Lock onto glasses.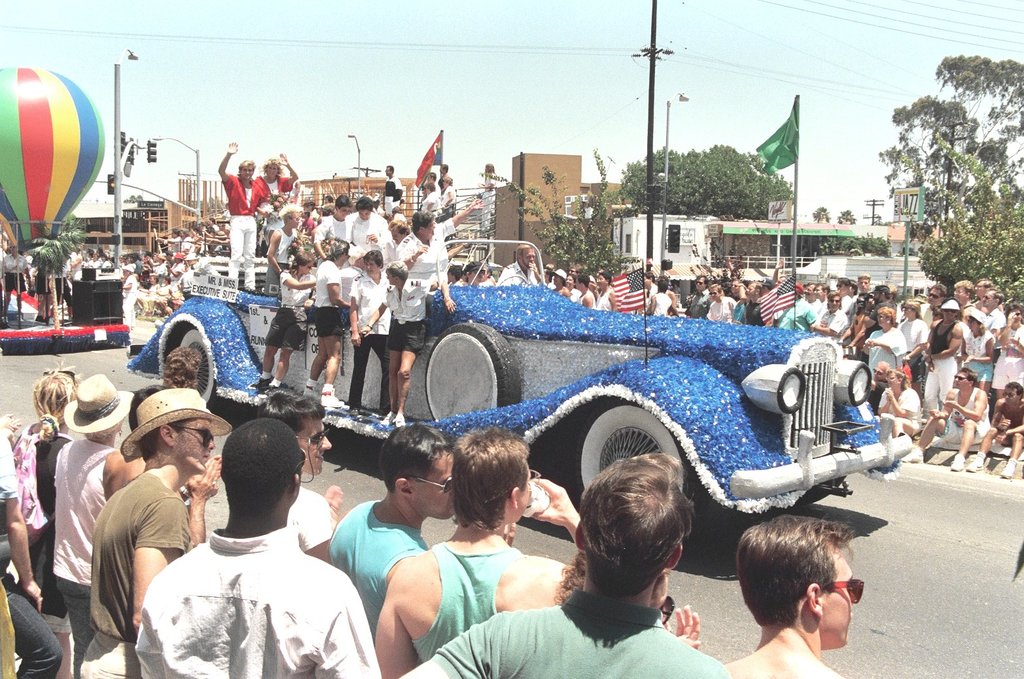
Locked: {"left": 953, "top": 376, "right": 969, "bottom": 384}.
